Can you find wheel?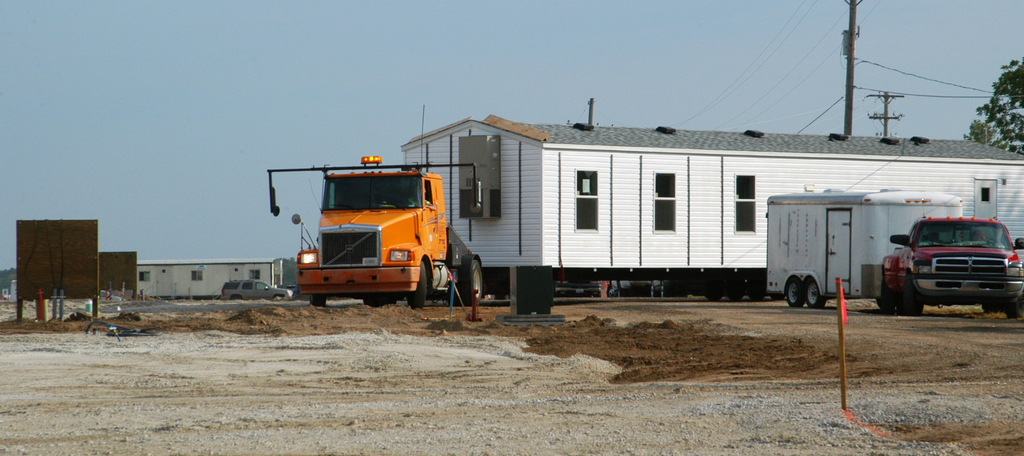
Yes, bounding box: <box>787,278,806,308</box>.
